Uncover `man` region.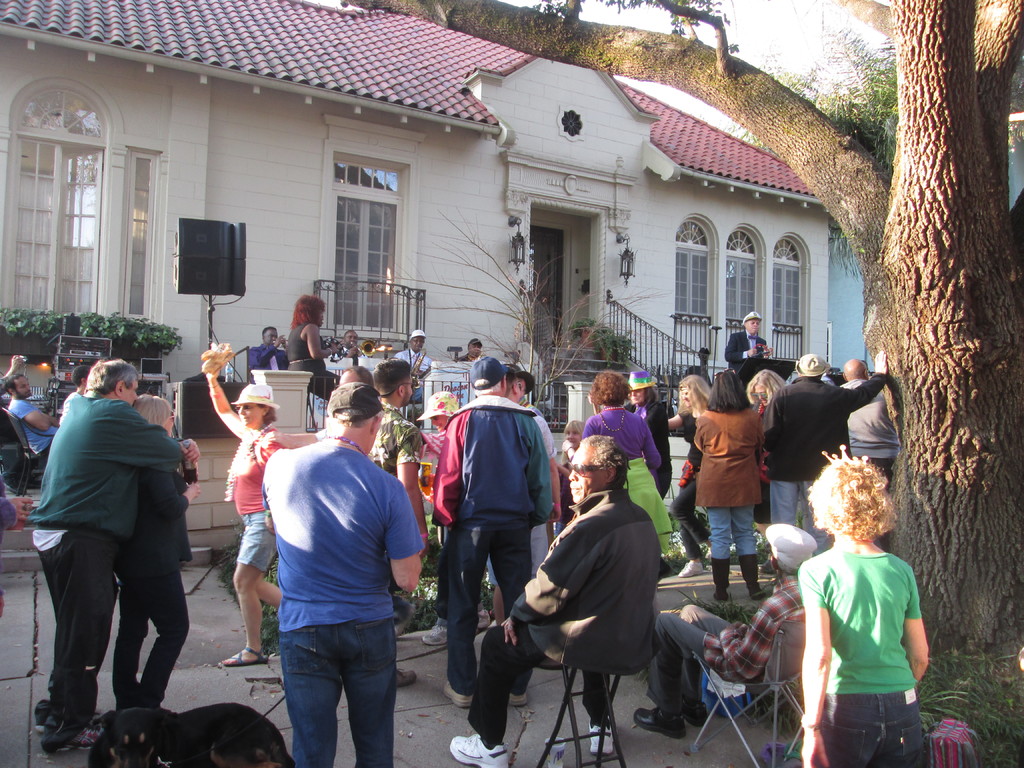
Uncovered: [left=250, top=325, right=288, bottom=367].
